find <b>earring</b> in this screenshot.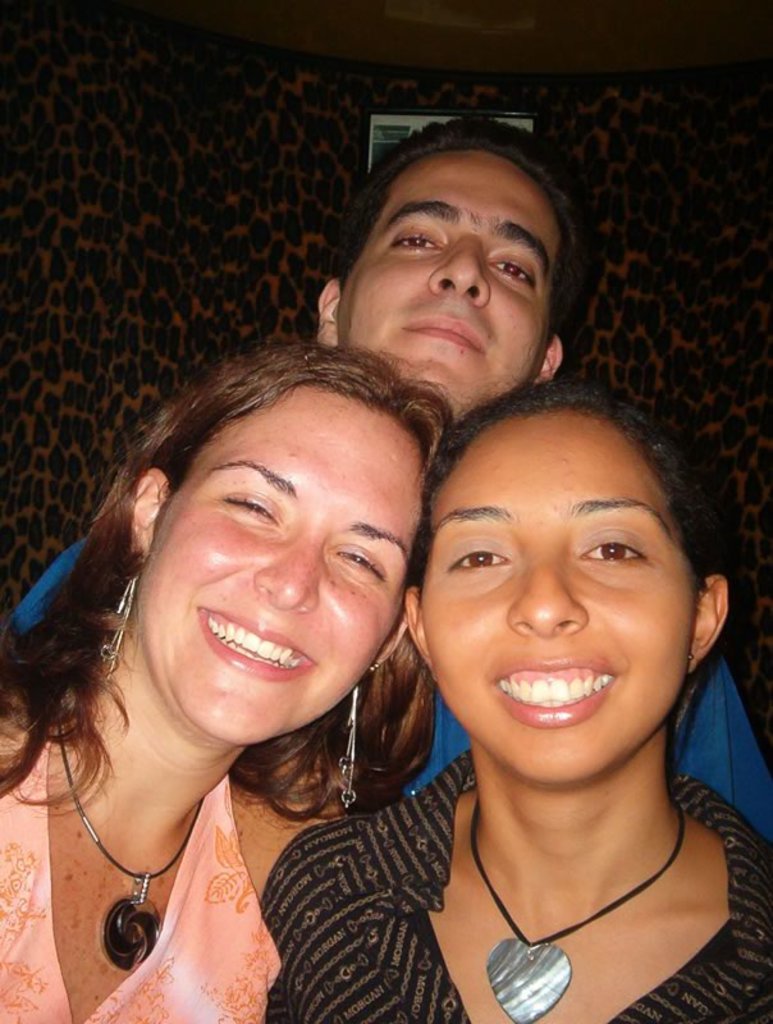
The bounding box for <b>earring</b> is bbox(97, 577, 138, 684).
